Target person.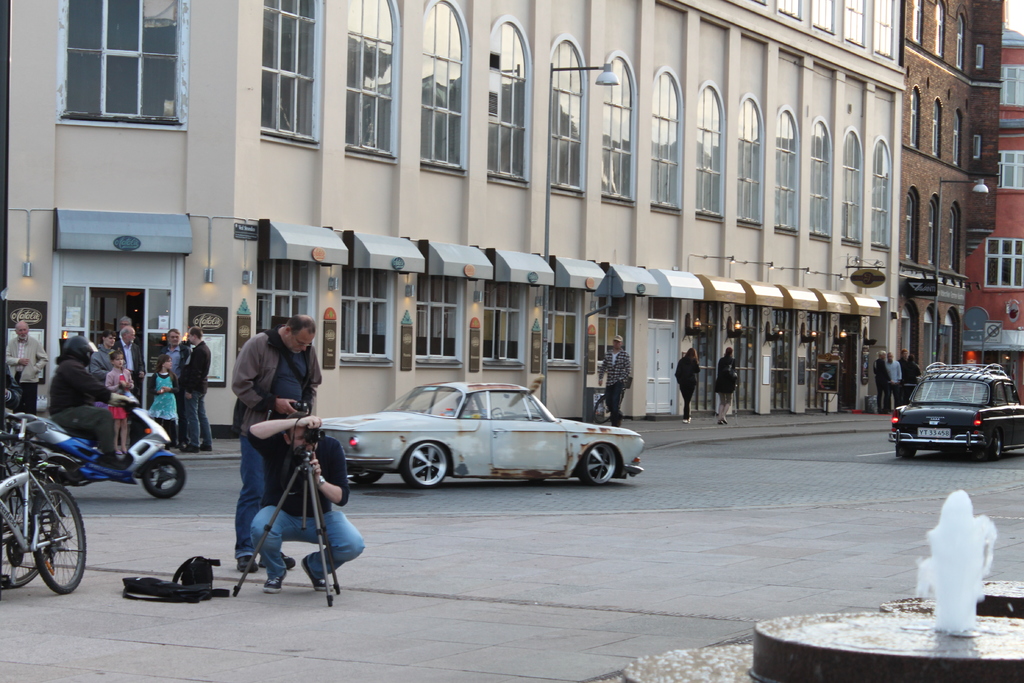
Target region: pyautogui.locateOnScreen(4, 320, 48, 415).
